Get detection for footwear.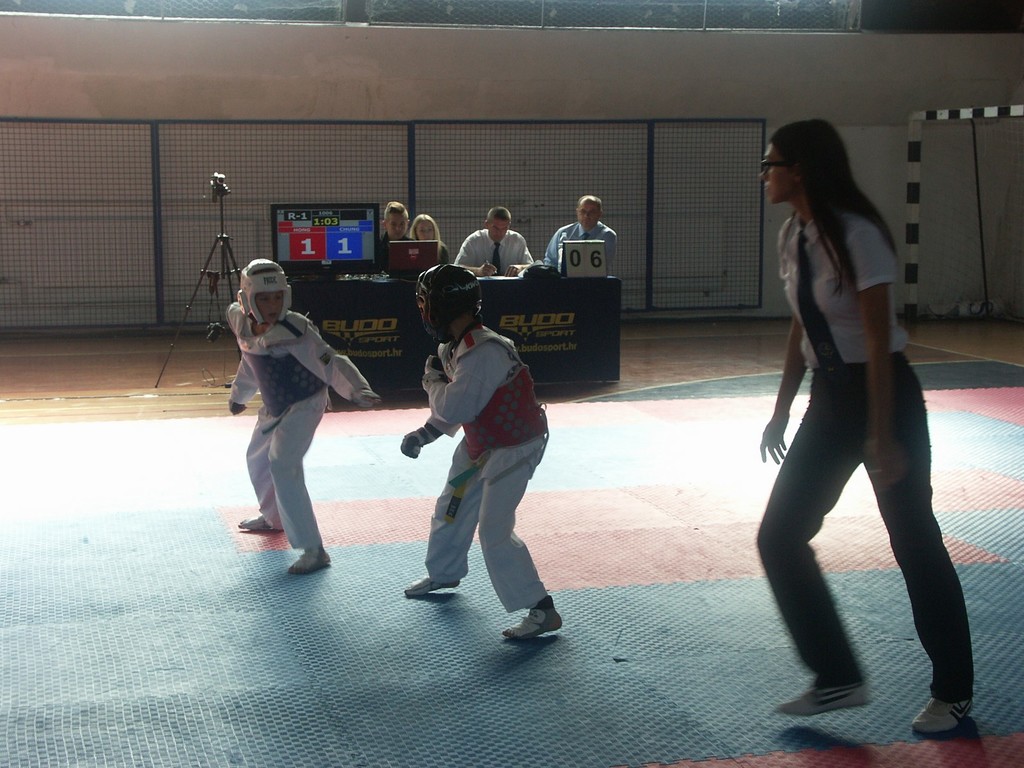
Detection: box=[290, 550, 330, 575].
